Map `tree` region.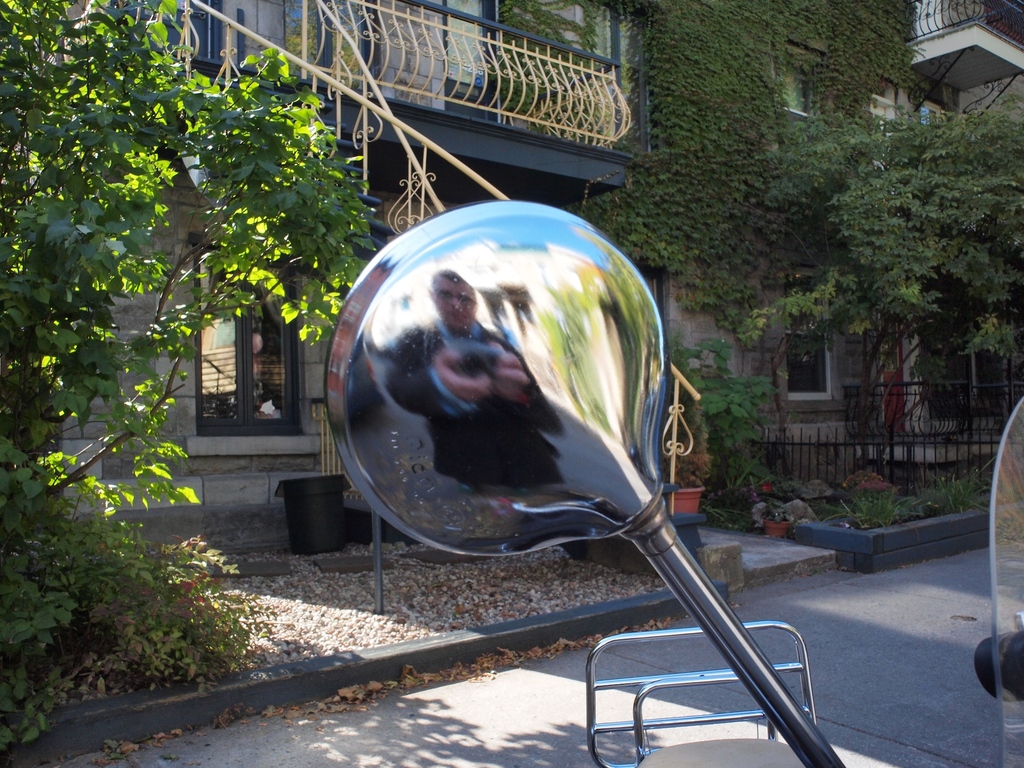
Mapped to locate(767, 92, 1023, 475).
